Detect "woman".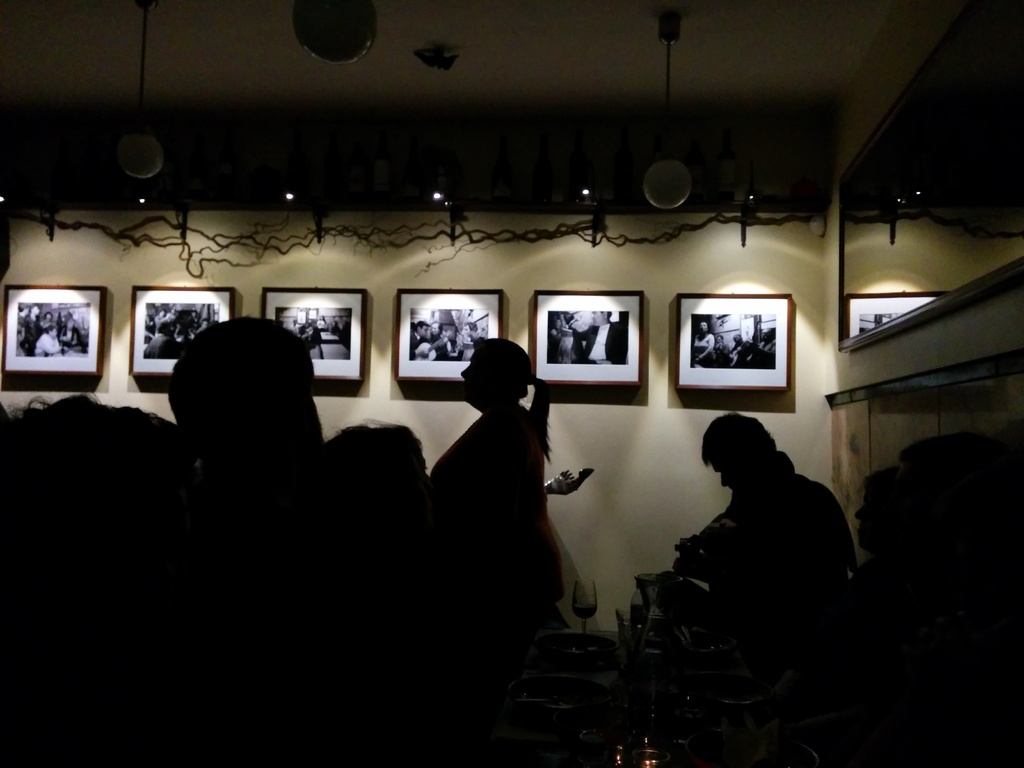
Detected at [420, 330, 554, 587].
